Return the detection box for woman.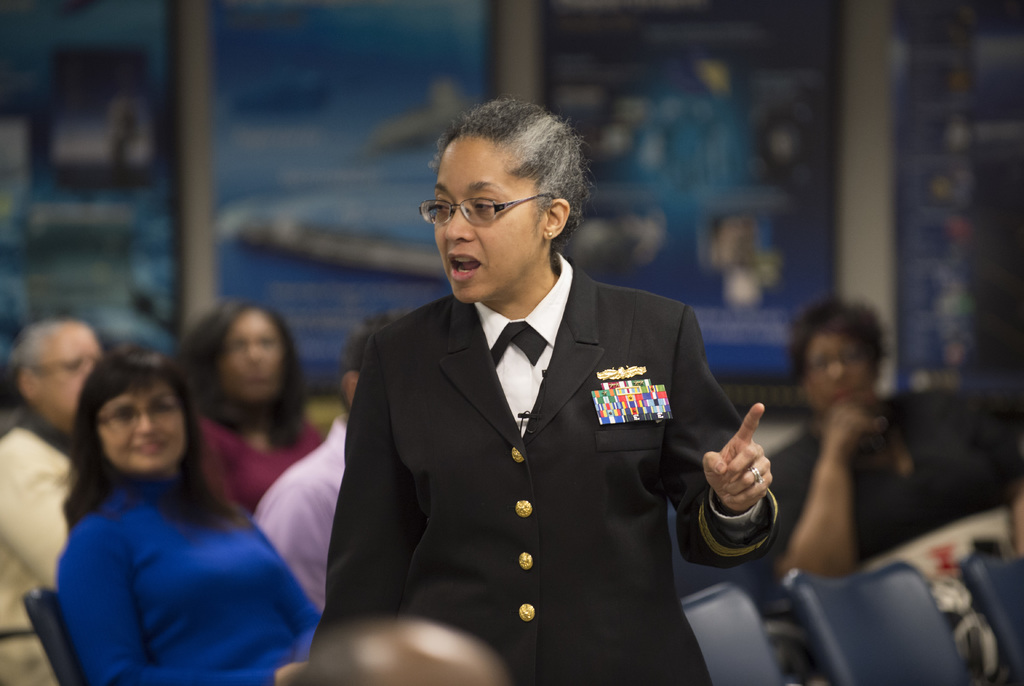
detection(182, 297, 325, 516).
